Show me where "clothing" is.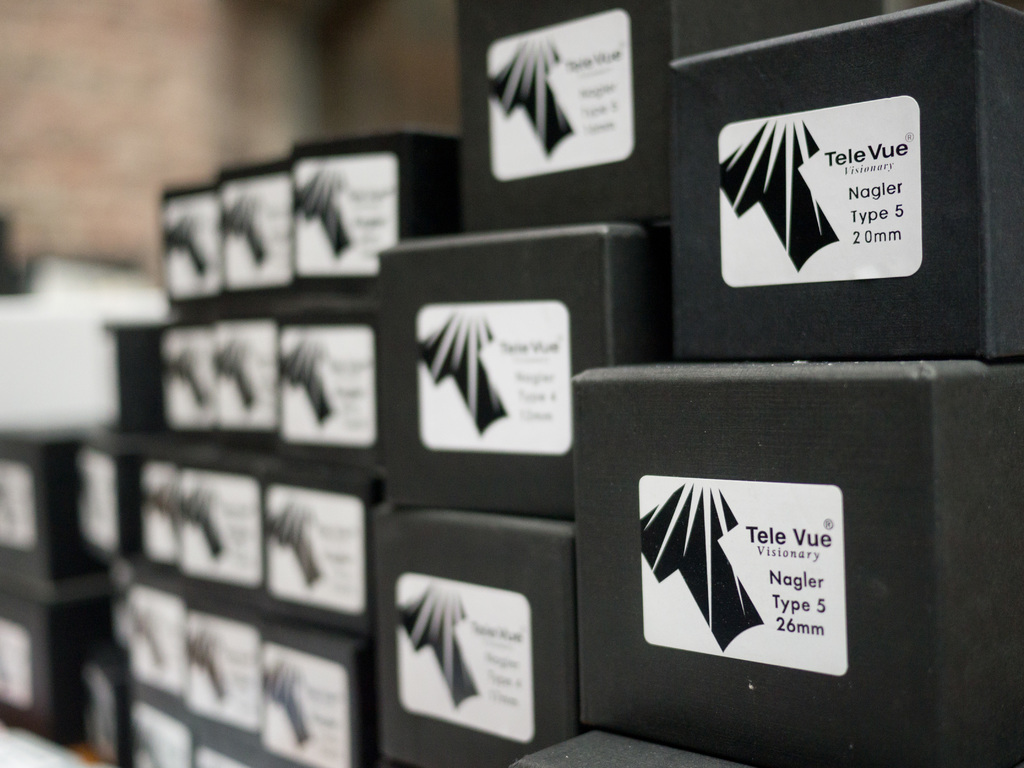
"clothing" is at locate(297, 164, 348, 264).
